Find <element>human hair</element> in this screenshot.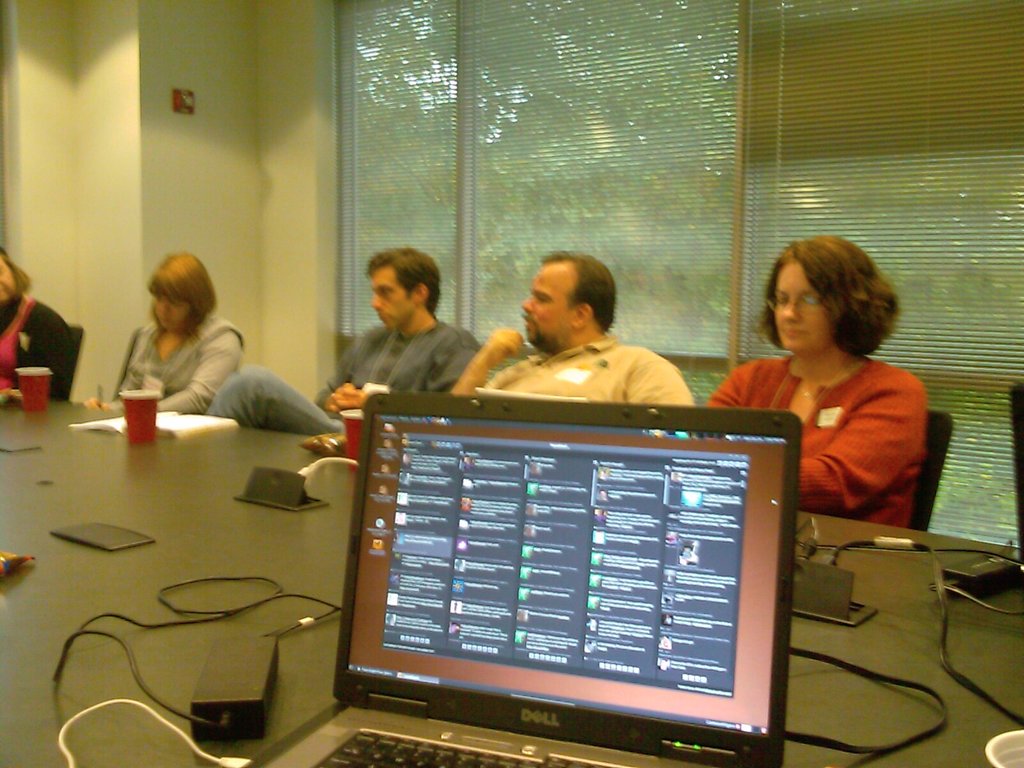
The bounding box for <element>human hair</element> is <region>3, 250, 33, 296</region>.
